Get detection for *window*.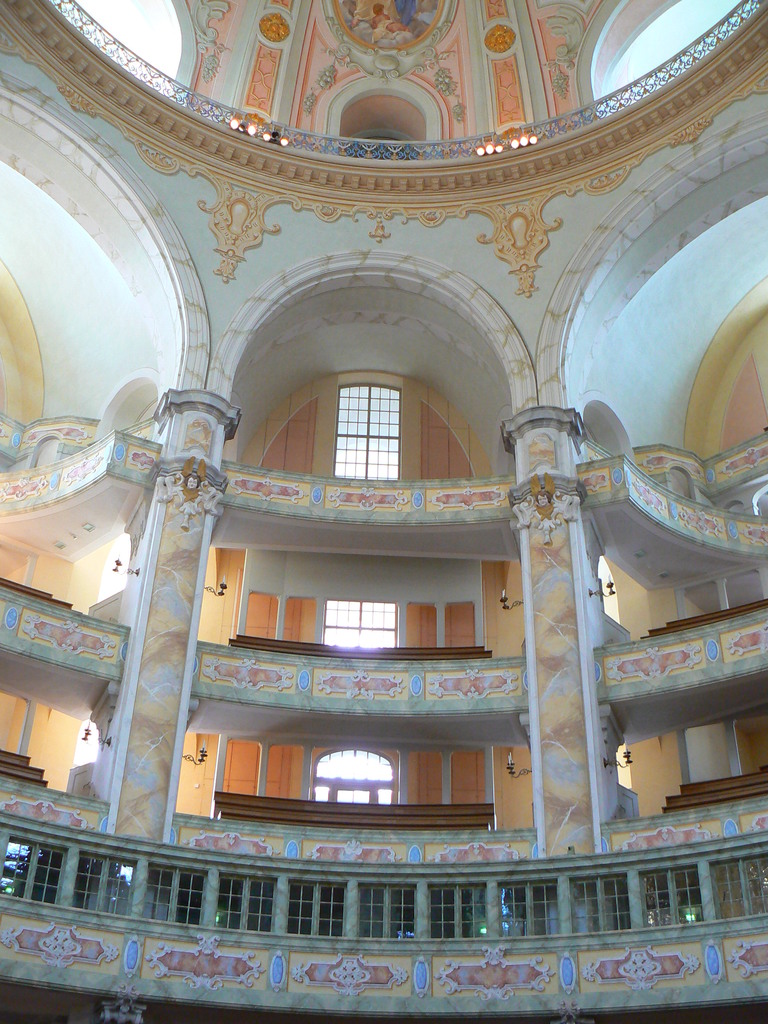
Detection: <bbox>353, 883, 417, 940</bbox>.
